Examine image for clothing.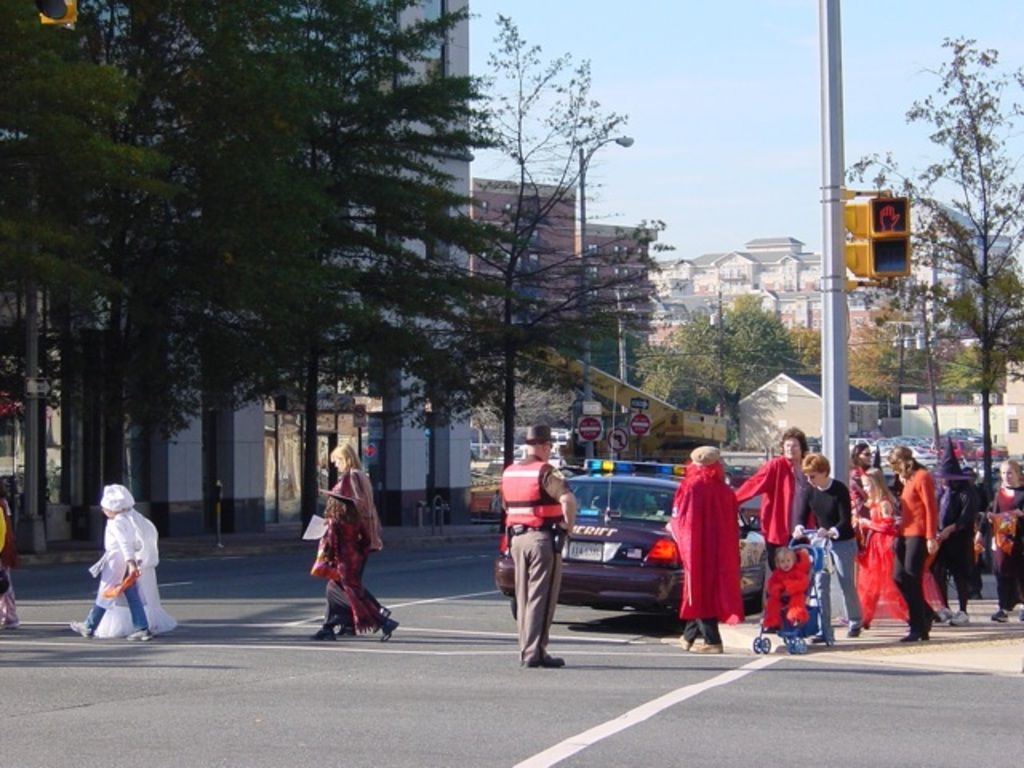
Examination result: [843,501,907,638].
